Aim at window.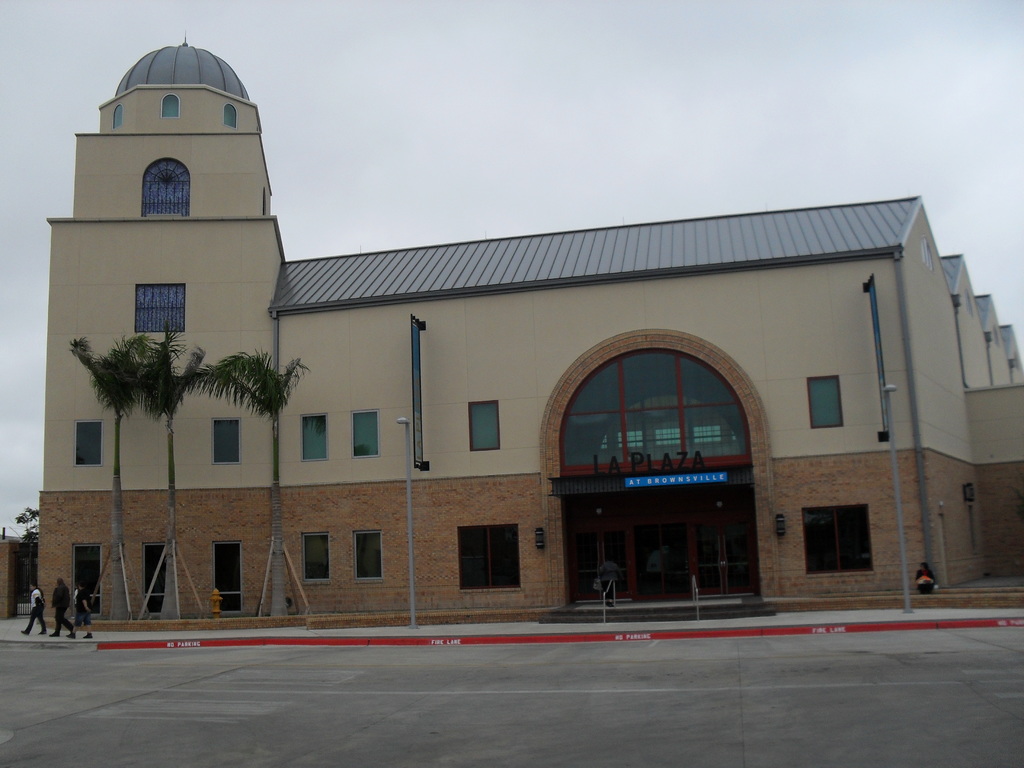
Aimed at [801, 506, 876, 570].
